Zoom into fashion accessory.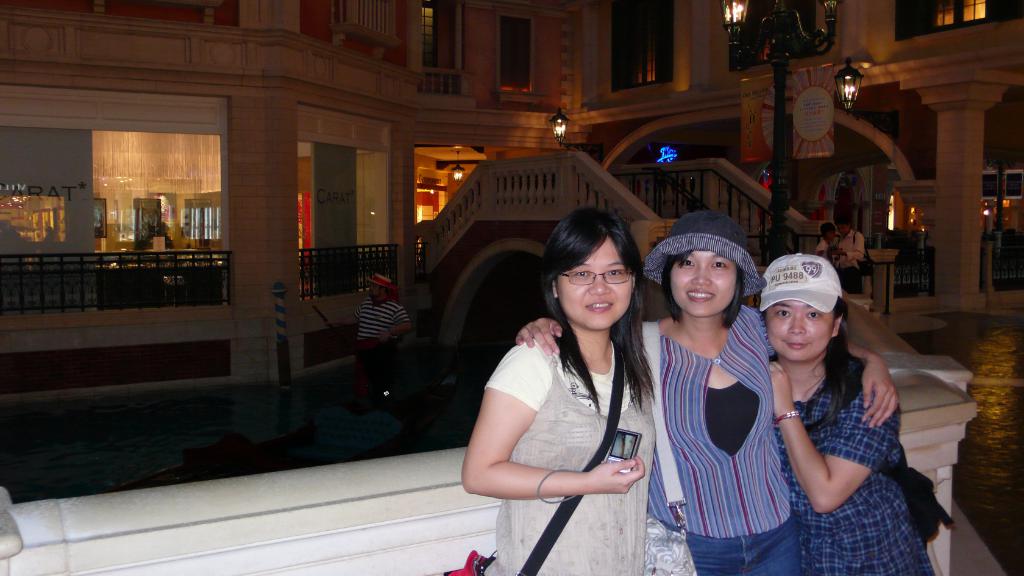
Zoom target: bbox=(879, 442, 956, 543).
